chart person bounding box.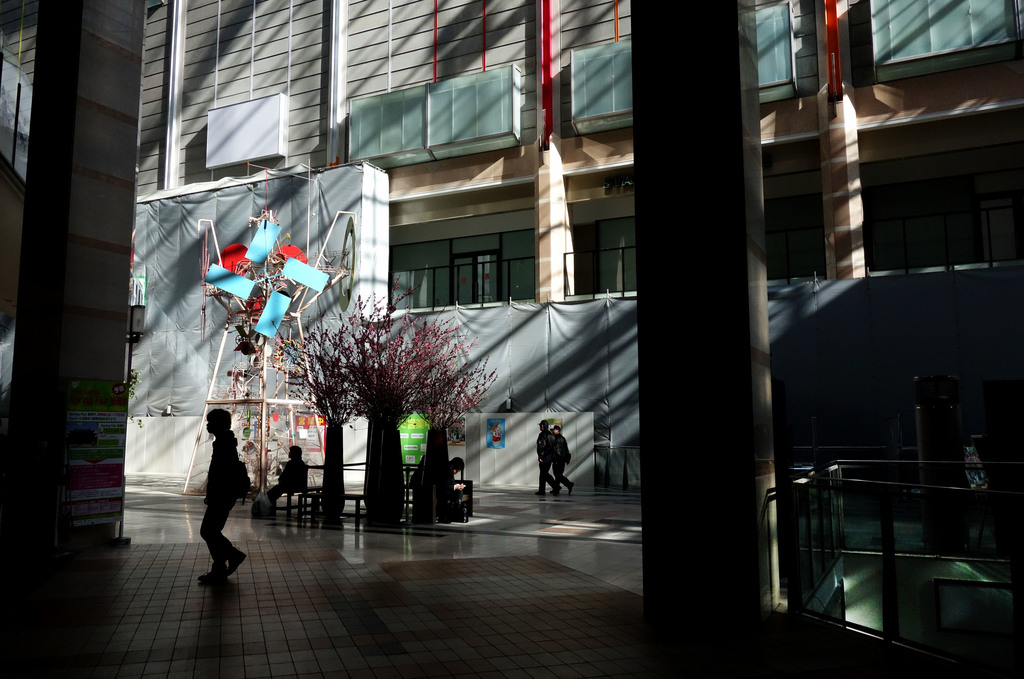
Charted: (206,410,250,585).
